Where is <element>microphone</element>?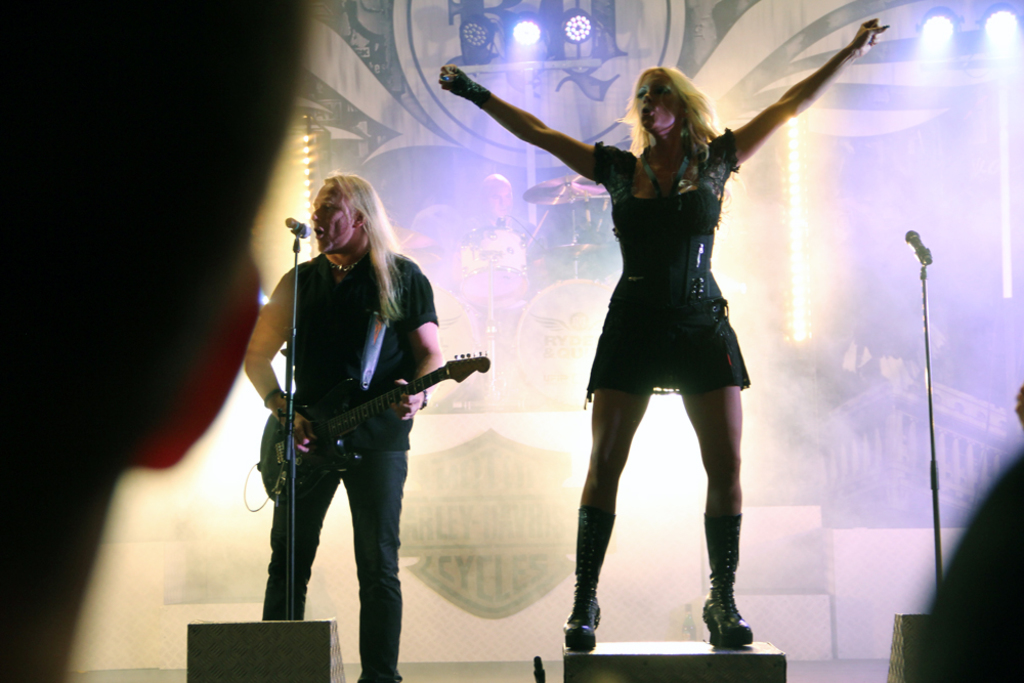
(x1=283, y1=216, x2=319, y2=249).
